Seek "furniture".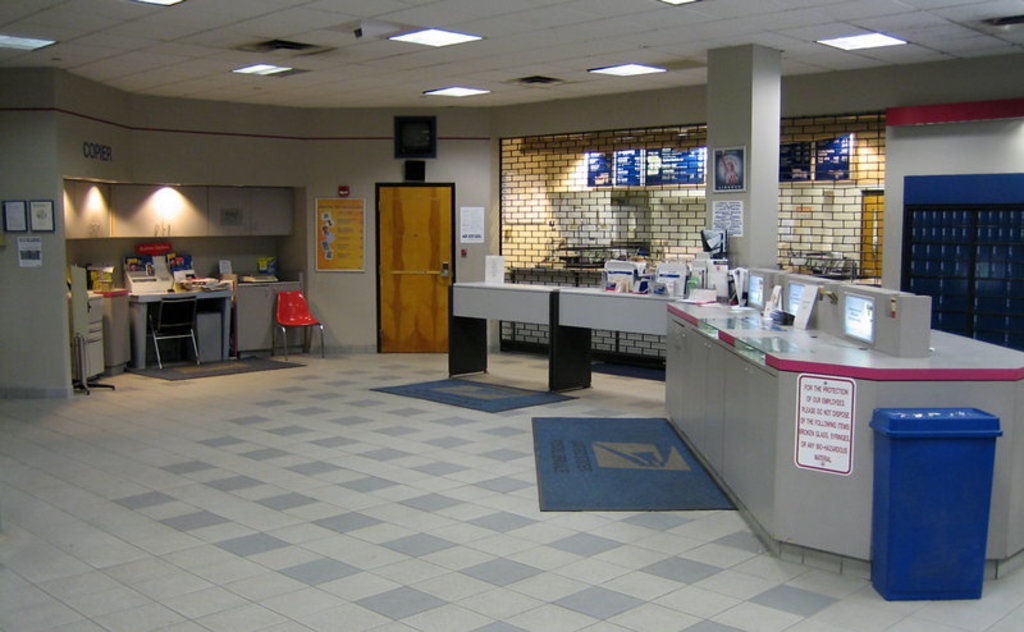
[445, 283, 667, 391].
